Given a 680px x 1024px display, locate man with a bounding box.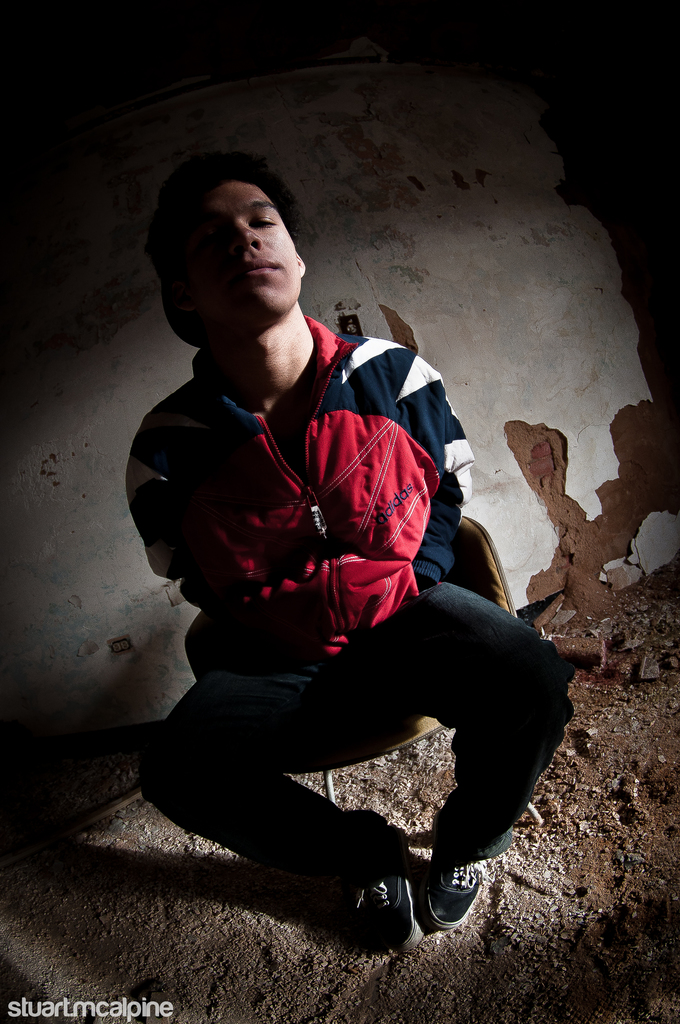
Located: box=[117, 174, 561, 947].
